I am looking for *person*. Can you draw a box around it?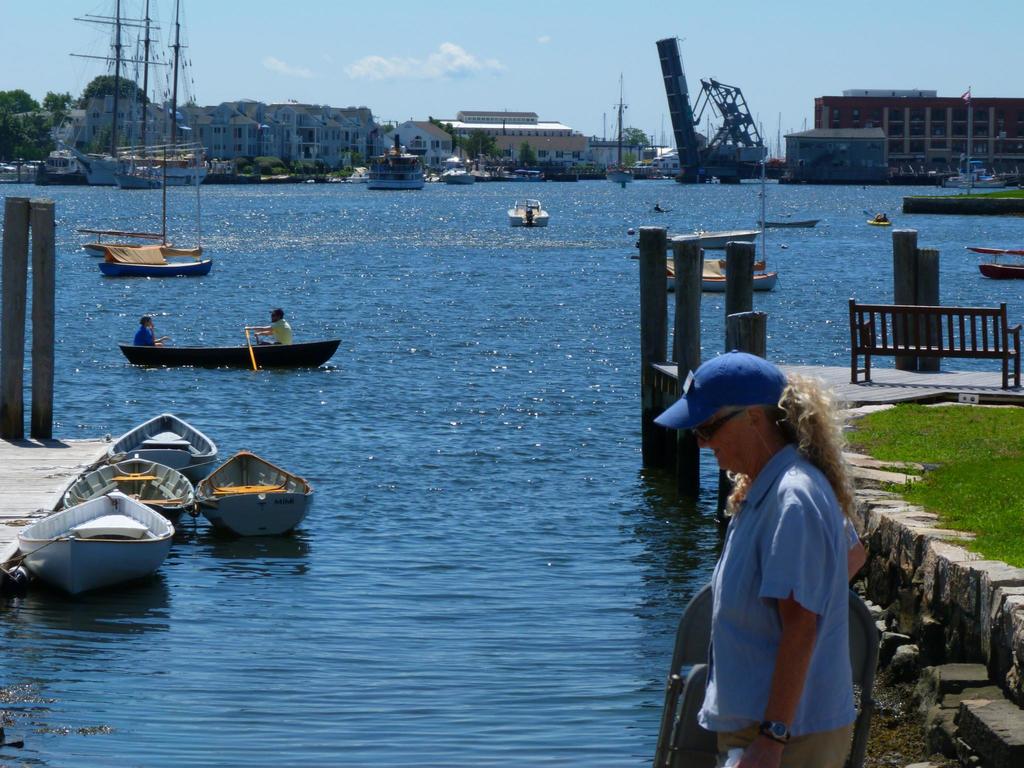
Sure, the bounding box is <region>239, 305, 300, 349</region>.
